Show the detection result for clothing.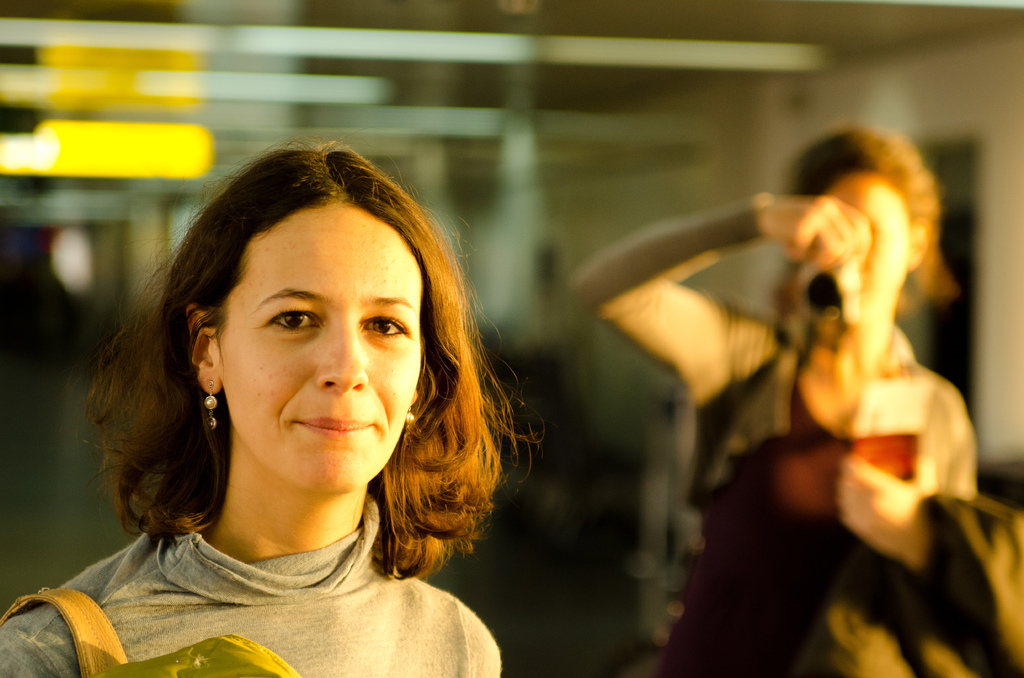
<region>0, 492, 502, 677</region>.
